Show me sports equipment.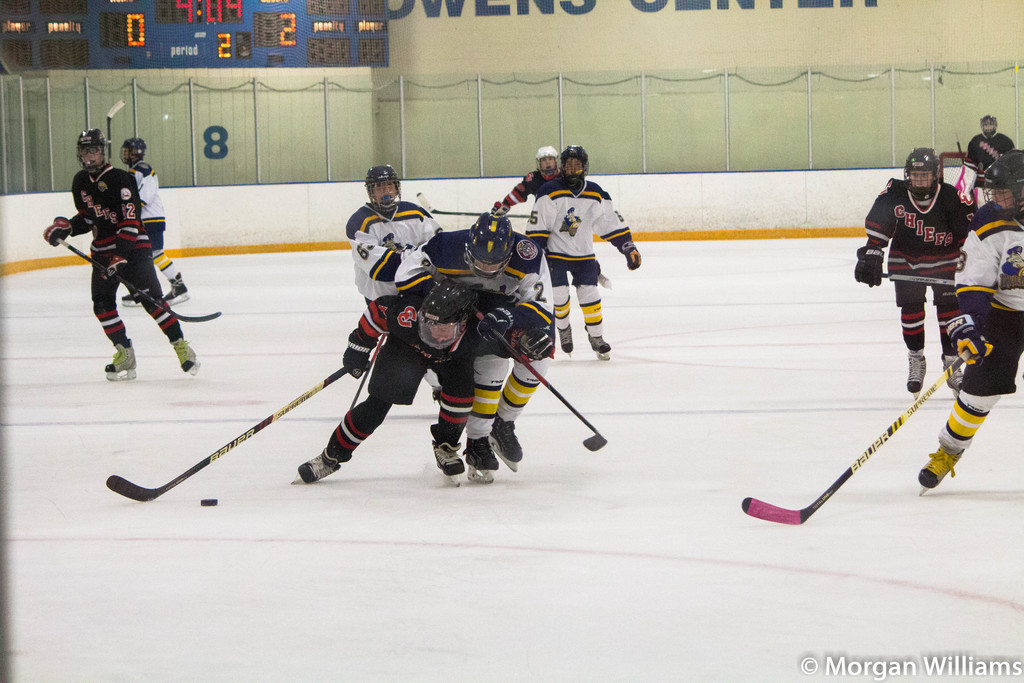
sports equipment is here: pyautogui.locateOnScreen(412, 276, 476, 354).
